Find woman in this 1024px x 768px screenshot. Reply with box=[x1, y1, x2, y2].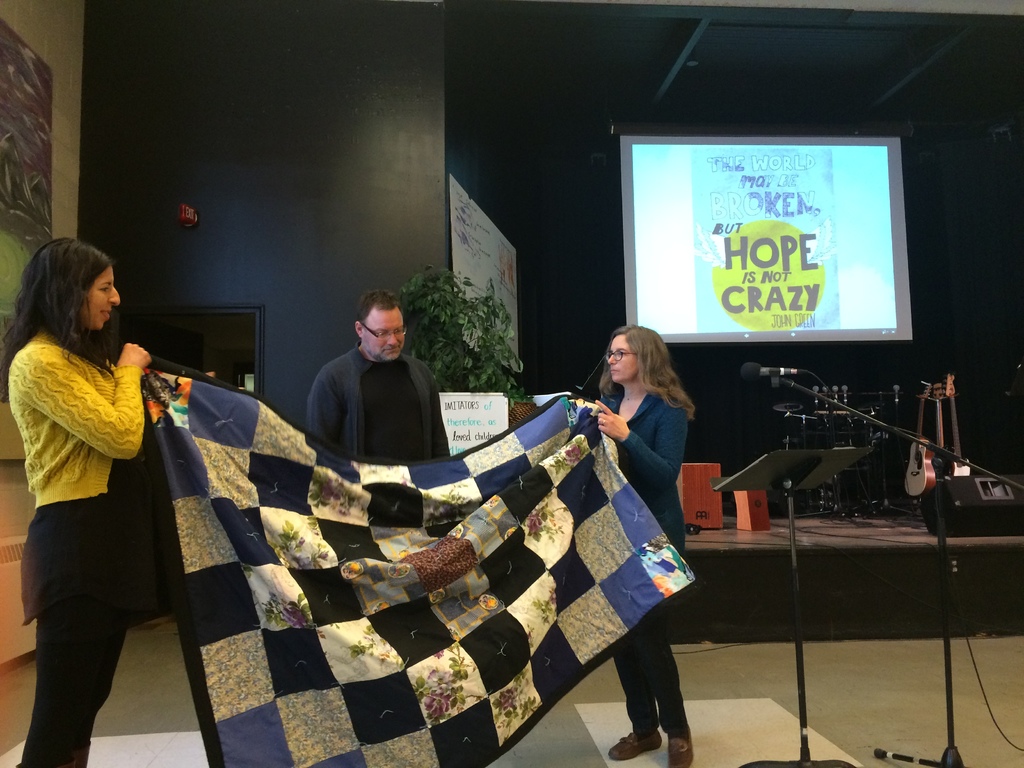
box=[0, 241, 216, 767].
